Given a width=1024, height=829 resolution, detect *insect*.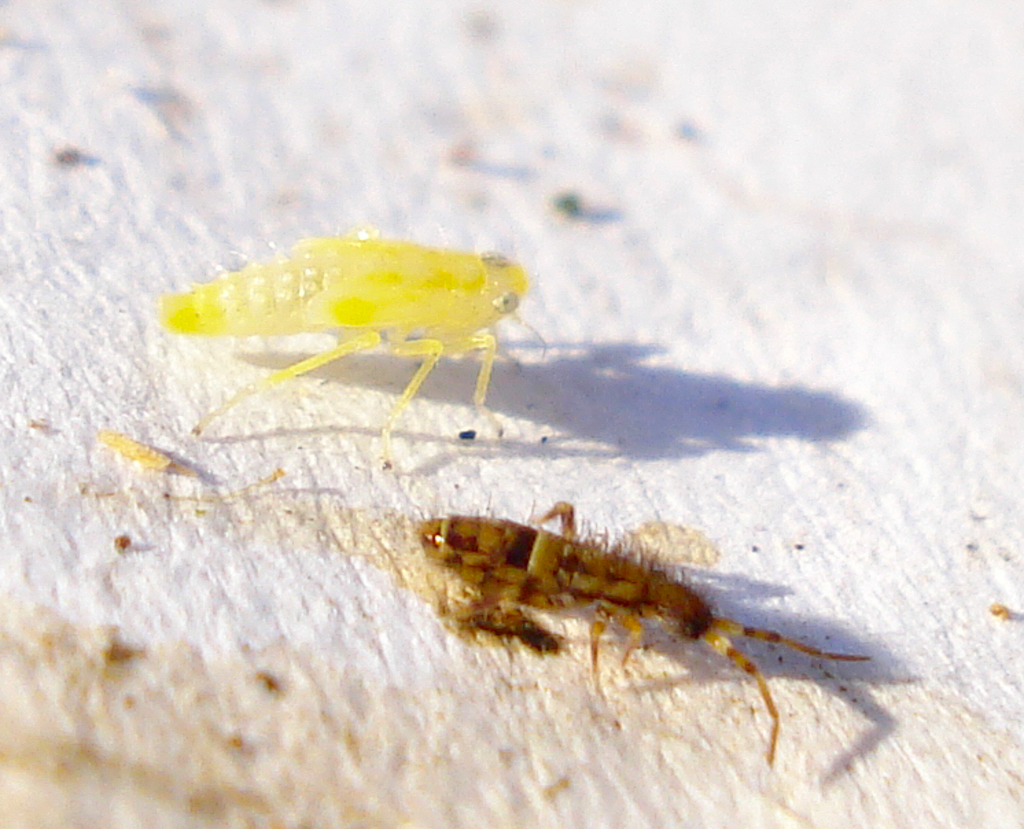
413/500/874/767.
